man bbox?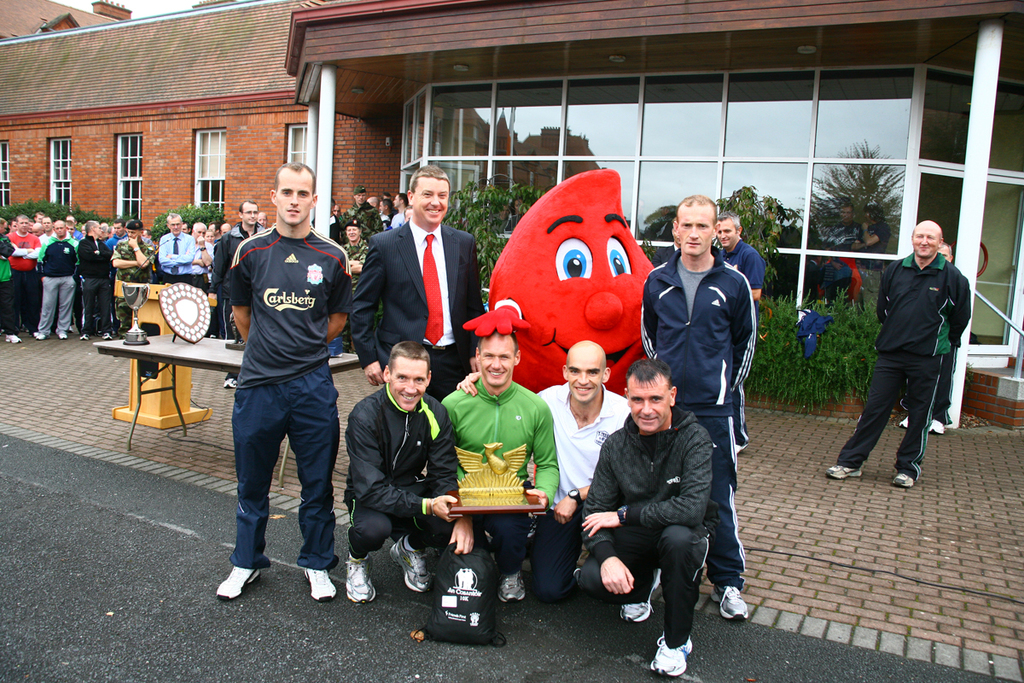
[188, 221, 211, 336]
